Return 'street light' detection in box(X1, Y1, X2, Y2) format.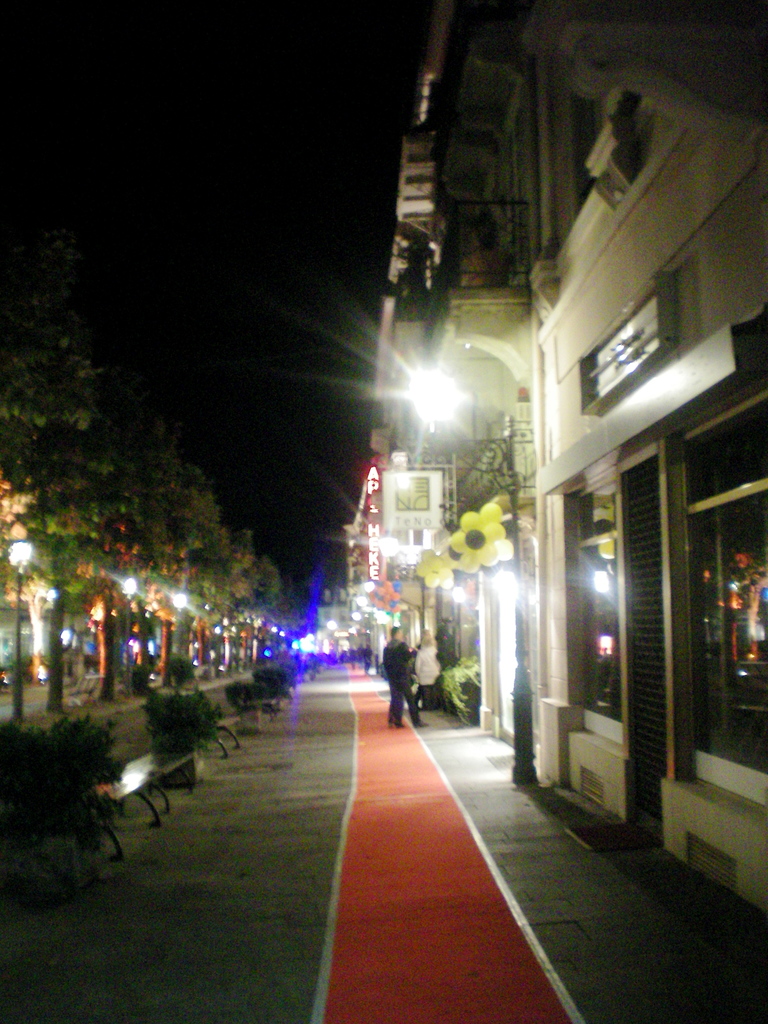
box(406, 372, 541, 790).
